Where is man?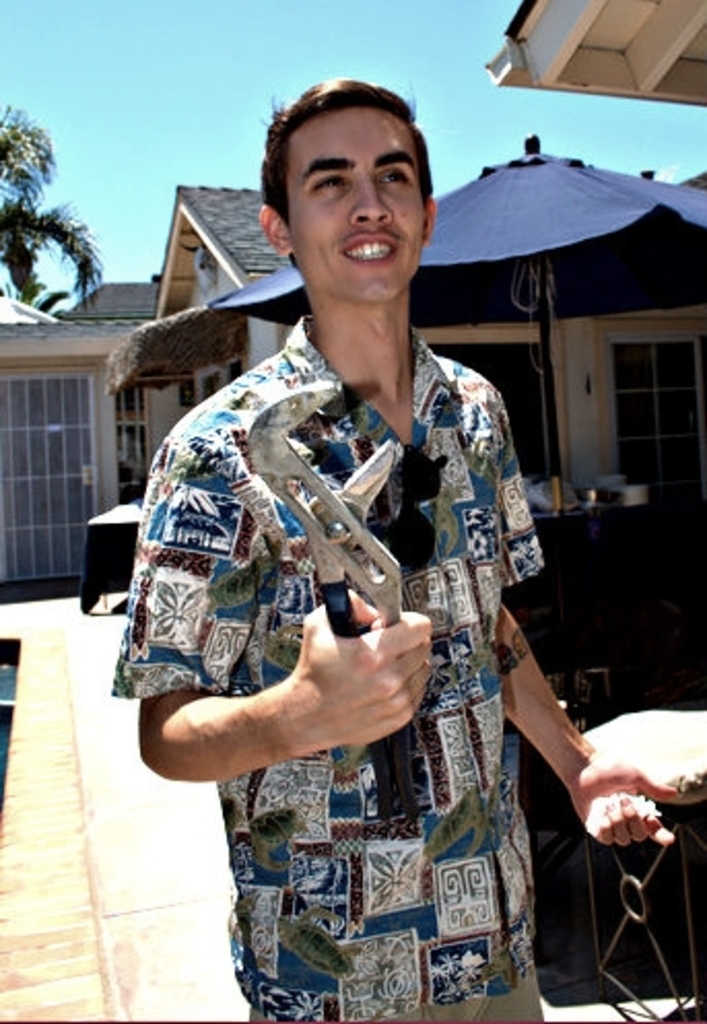
<box>117,76,678,1022</box>.
